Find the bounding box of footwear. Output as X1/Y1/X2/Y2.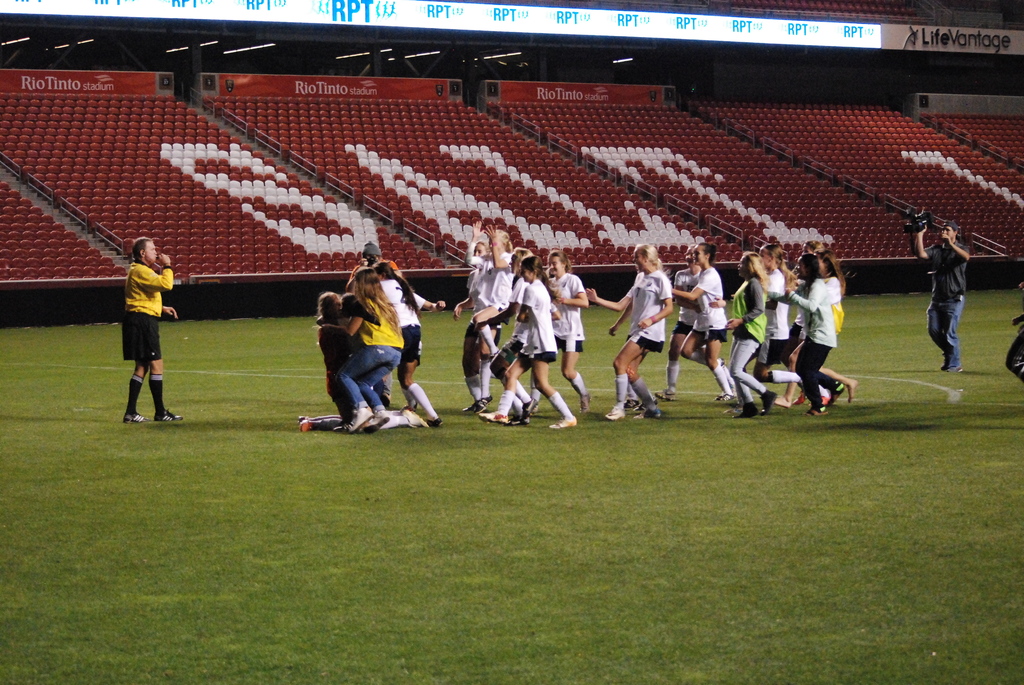
653/386/678/404.
